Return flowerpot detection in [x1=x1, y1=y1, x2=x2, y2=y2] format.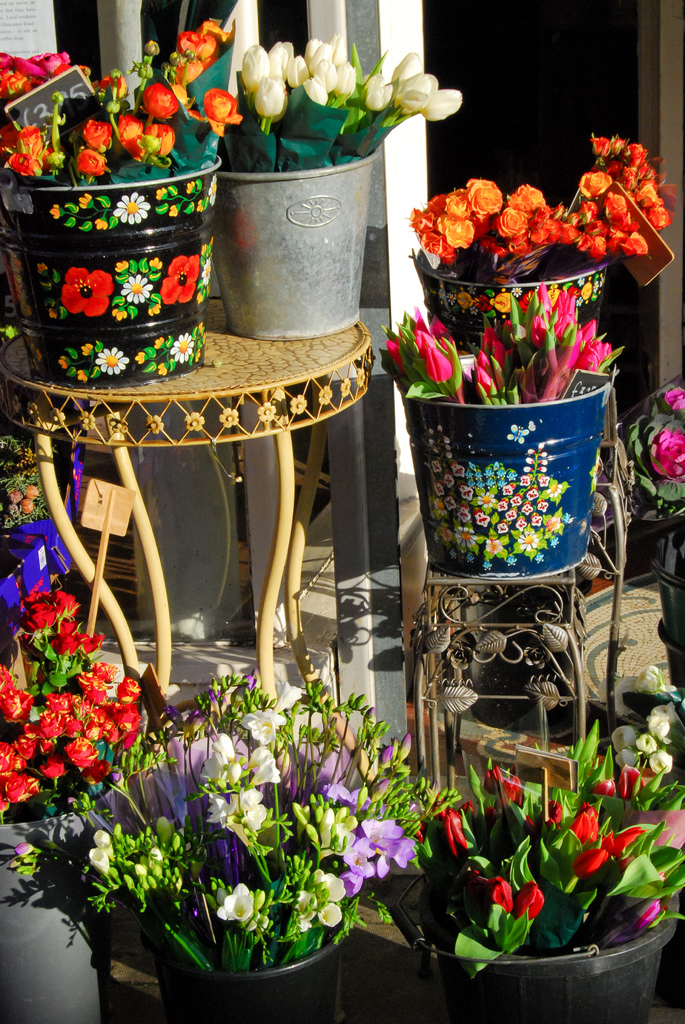
[x1=0, y1=156, x2=219, y2=383].
